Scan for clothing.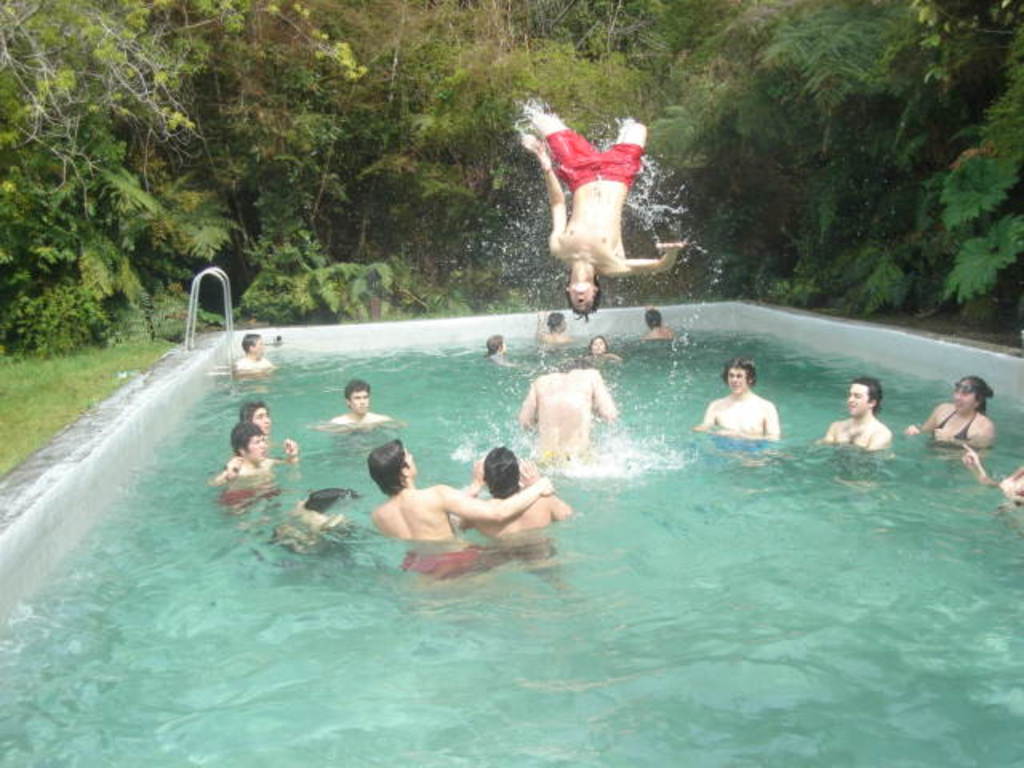
Scan result: [936,406,976,445].
